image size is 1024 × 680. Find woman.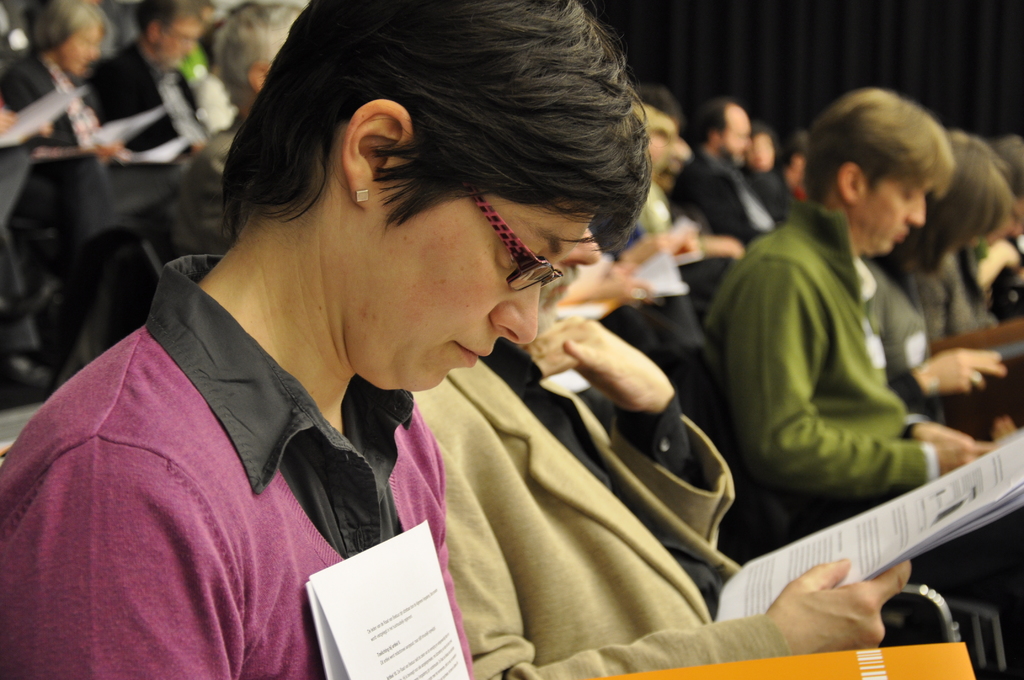
<bbox>38, 15, 790, 668</bbox>.
